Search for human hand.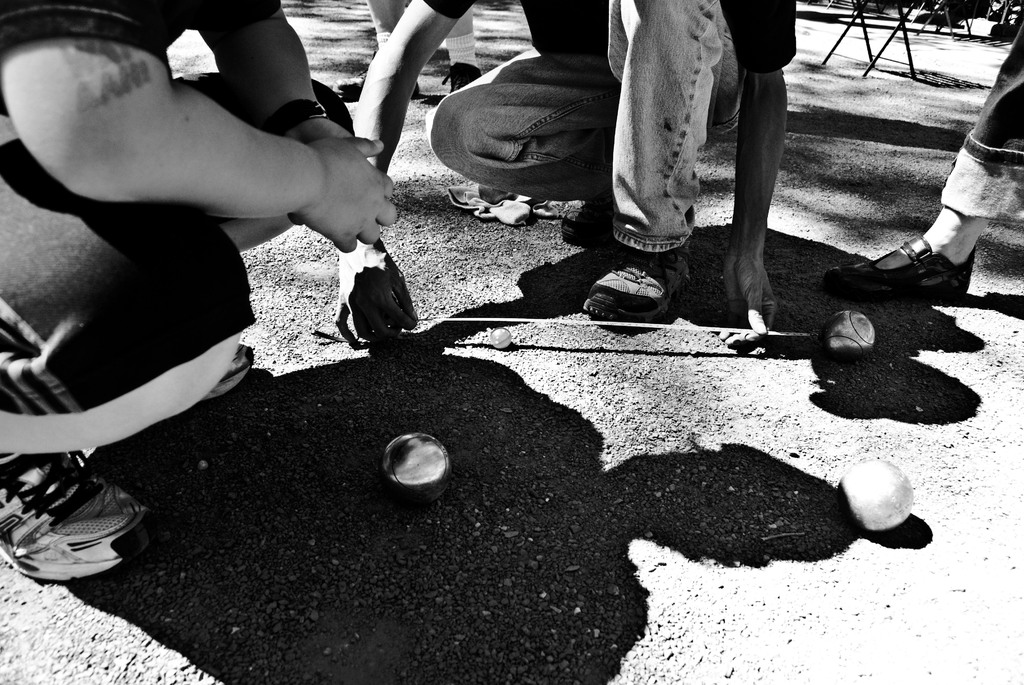
Found at [left=282, top=118, right=352, bottom=225].
